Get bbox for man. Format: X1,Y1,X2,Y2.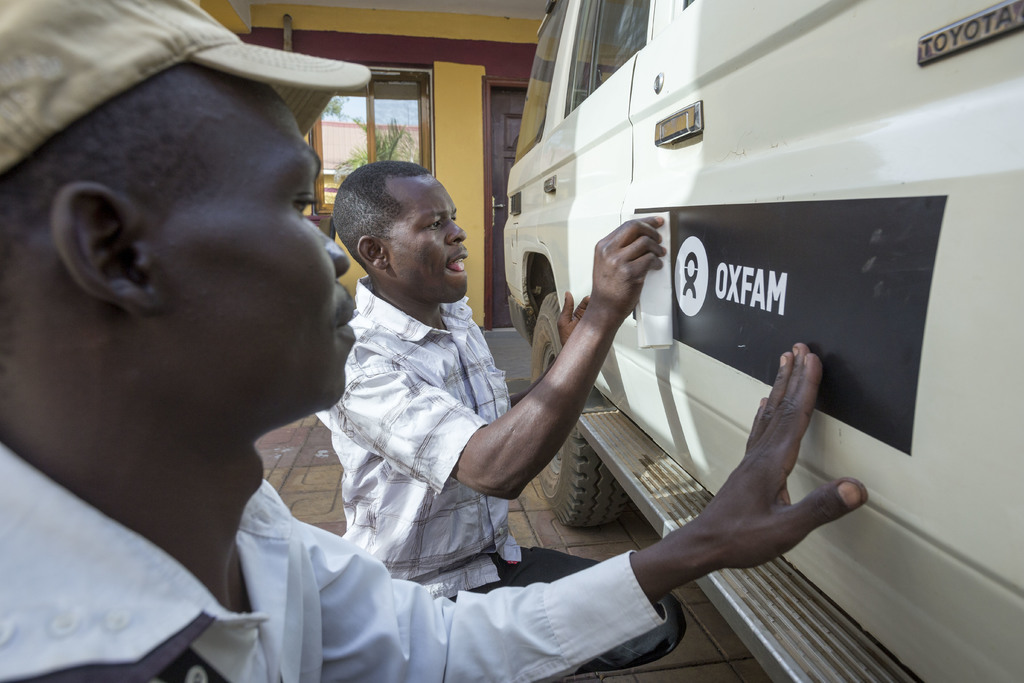
0,0,869,682.
